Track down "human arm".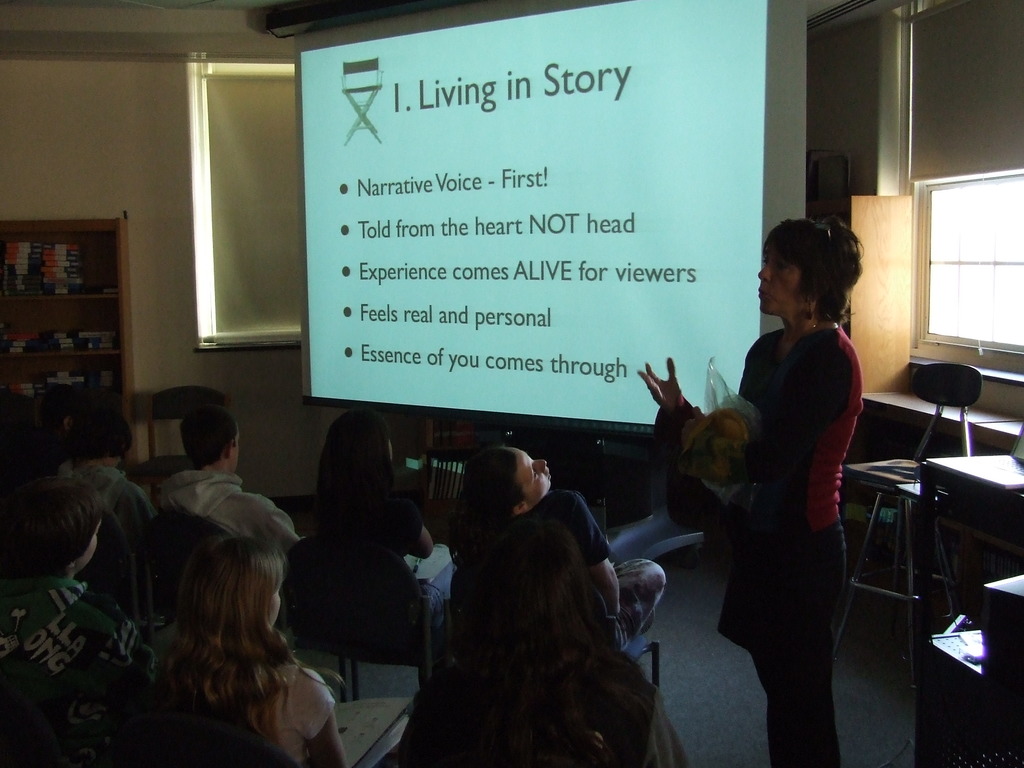
Tracked to [288, 663, 344, 767].
